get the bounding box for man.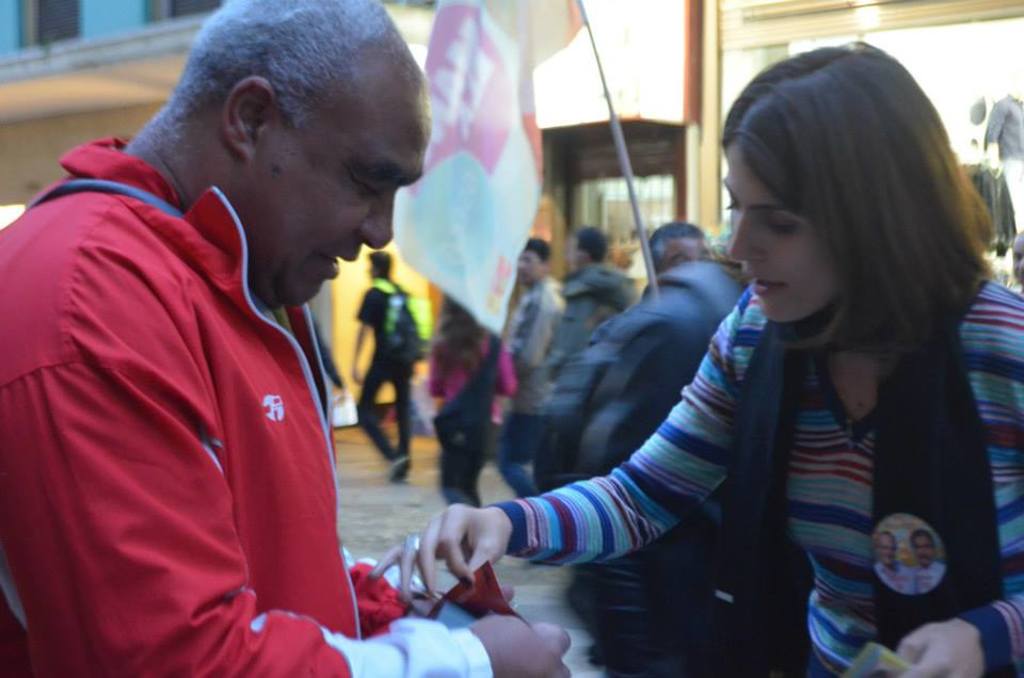
detection(343, 253, 420, 493).
